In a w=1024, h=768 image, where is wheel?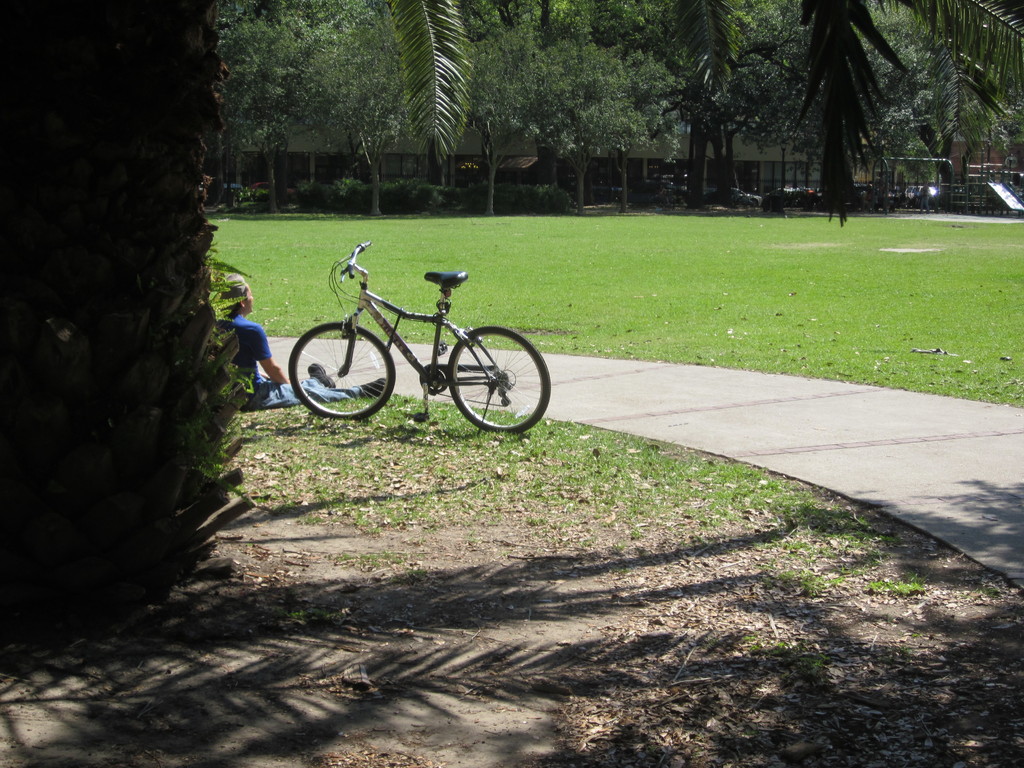
(x1=449, y1=325, x2=548, y2=431).
